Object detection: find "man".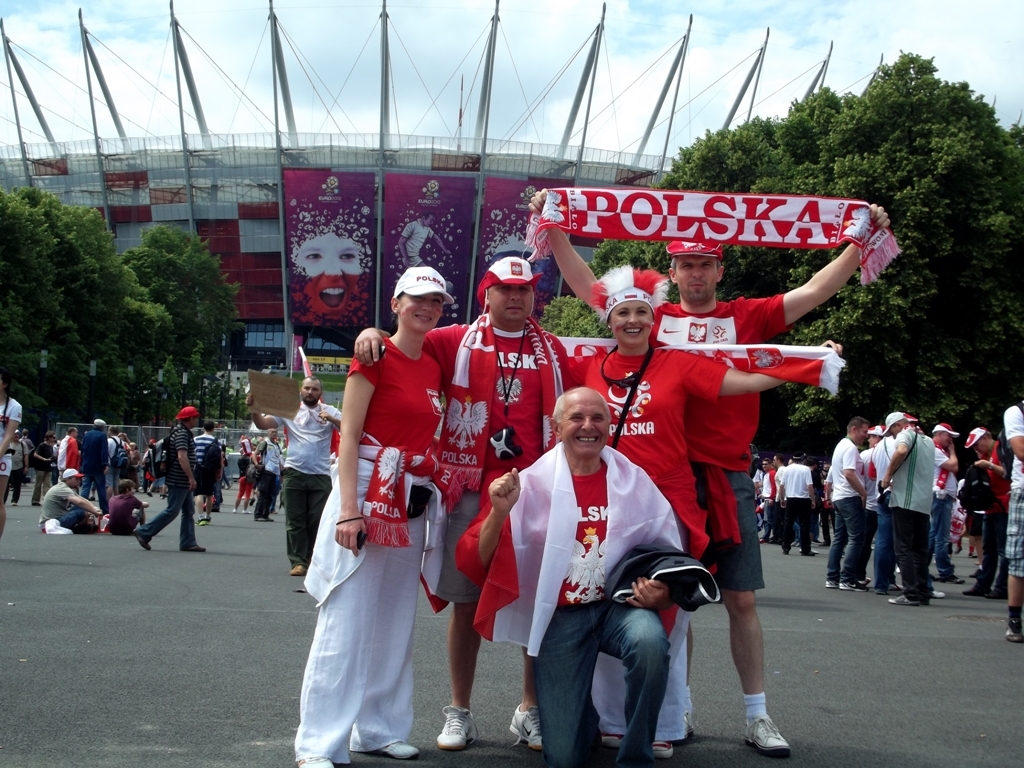
25:465:107:535.
